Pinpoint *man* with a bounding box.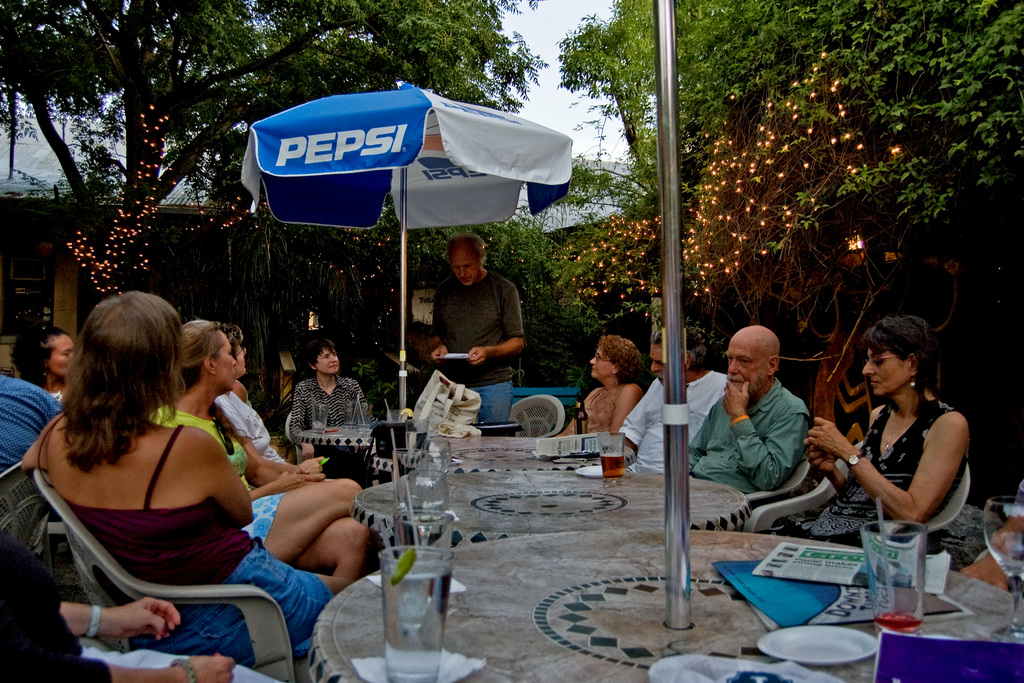
crop(712, 337, 849, 529).
